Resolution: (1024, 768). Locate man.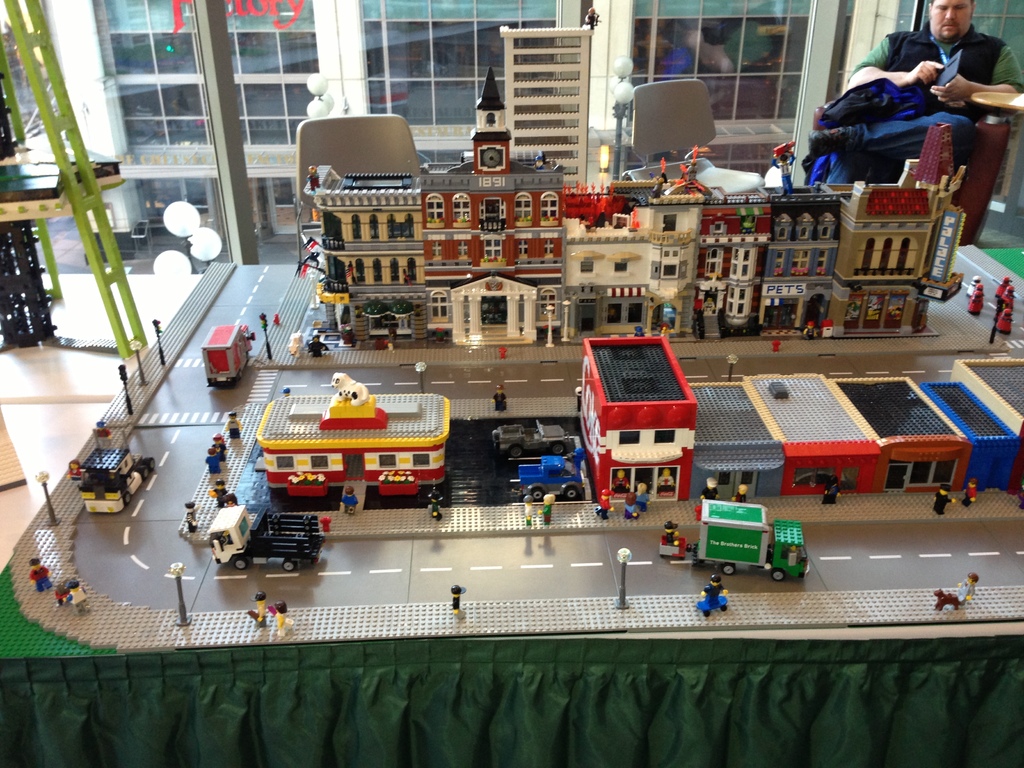
<box>209,433,228,463</box>.
